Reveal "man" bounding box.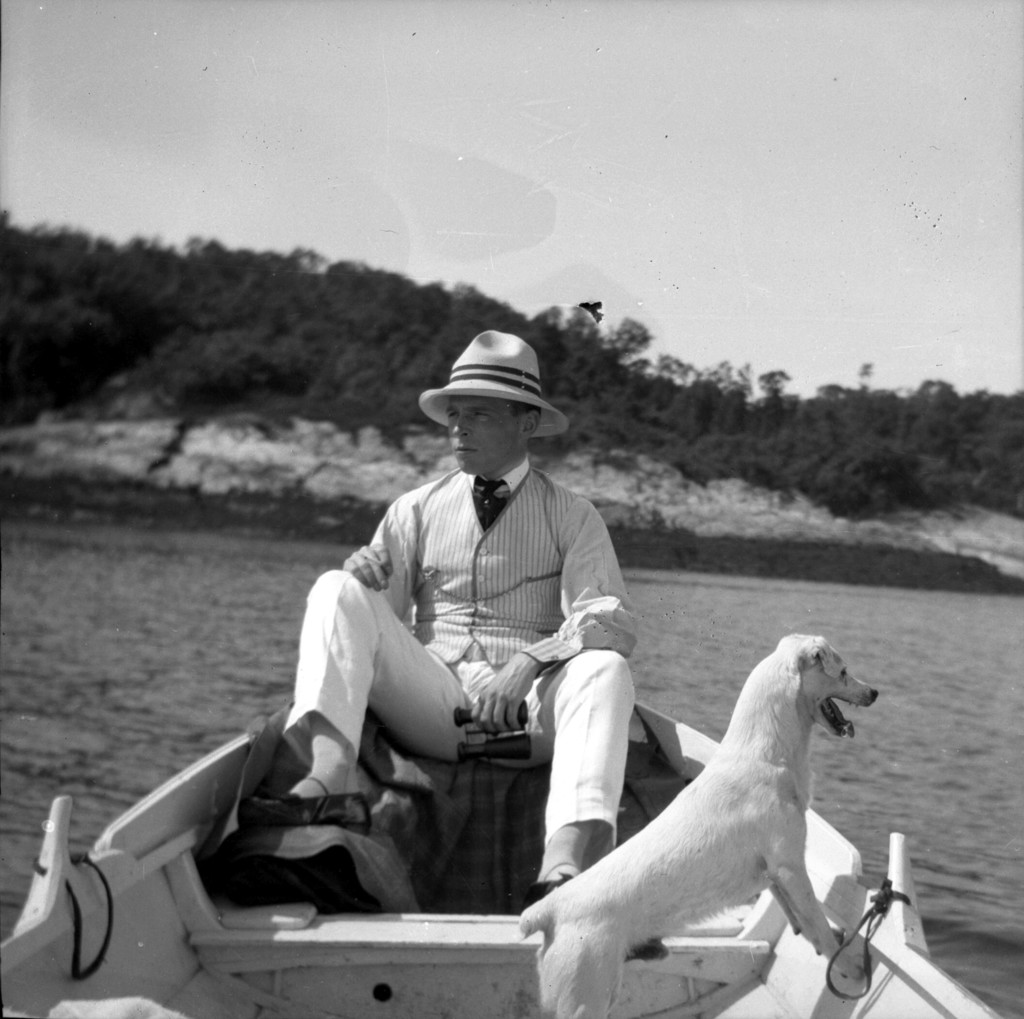
Revealed: box=[244, 349, 676, 959].
